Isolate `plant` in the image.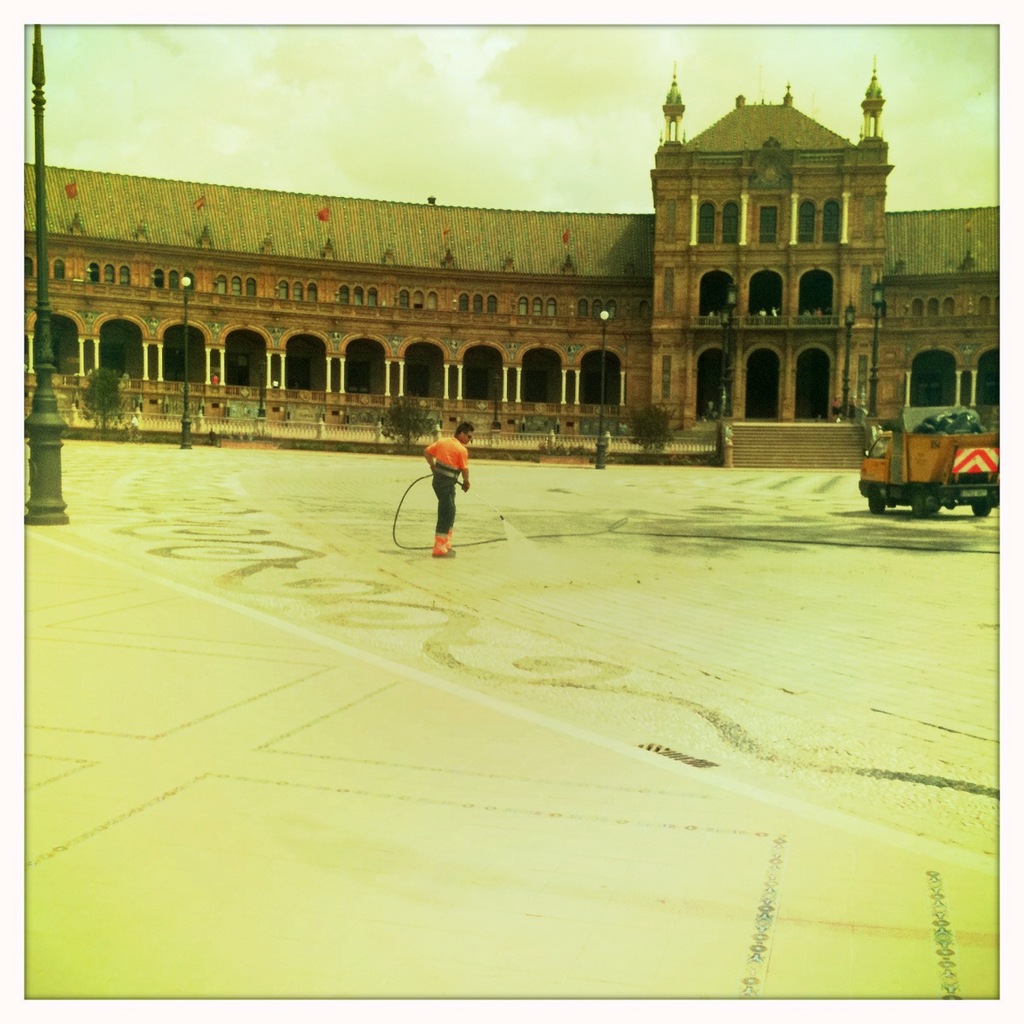
Isolated region: pyautogui.locateOnScreen(62, 363, 123, 431).
